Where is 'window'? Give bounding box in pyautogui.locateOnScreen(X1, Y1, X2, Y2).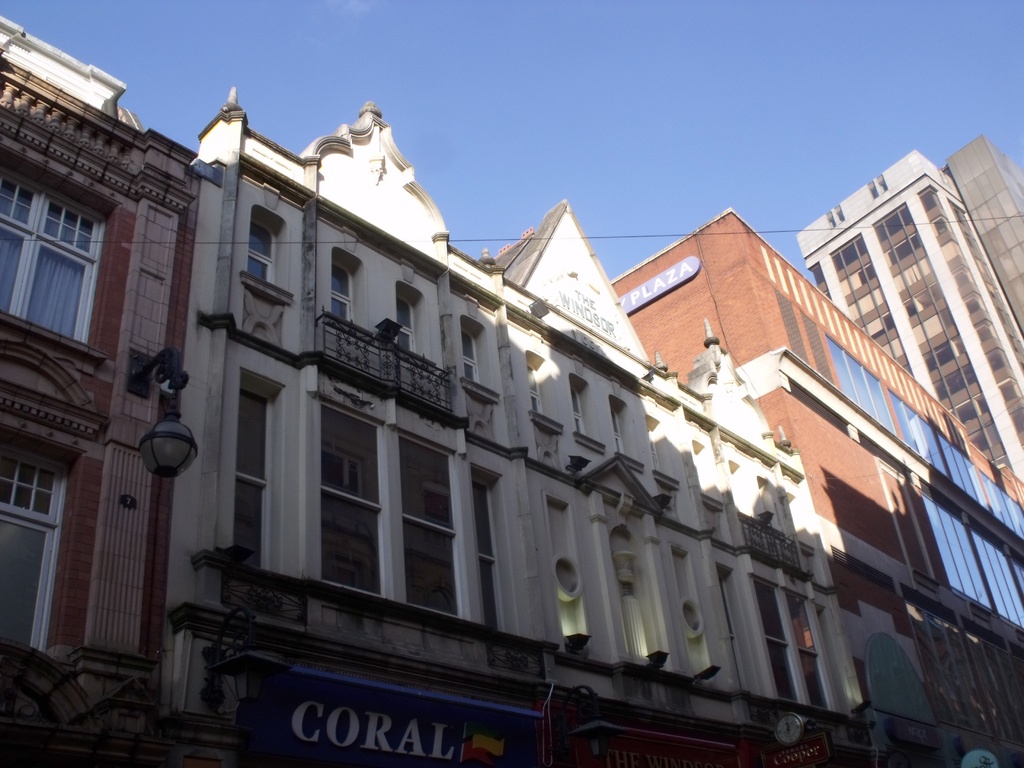
pyautogui.locateOnScreen(647, 414, 678, 488).
